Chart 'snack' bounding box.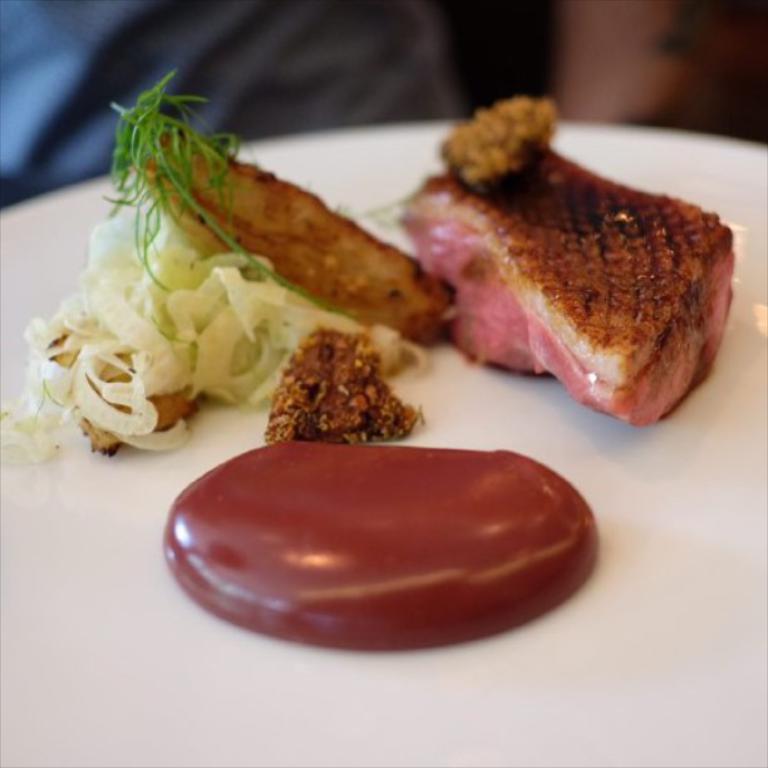
Charted: bbox=(403, 89, 743, 442).
